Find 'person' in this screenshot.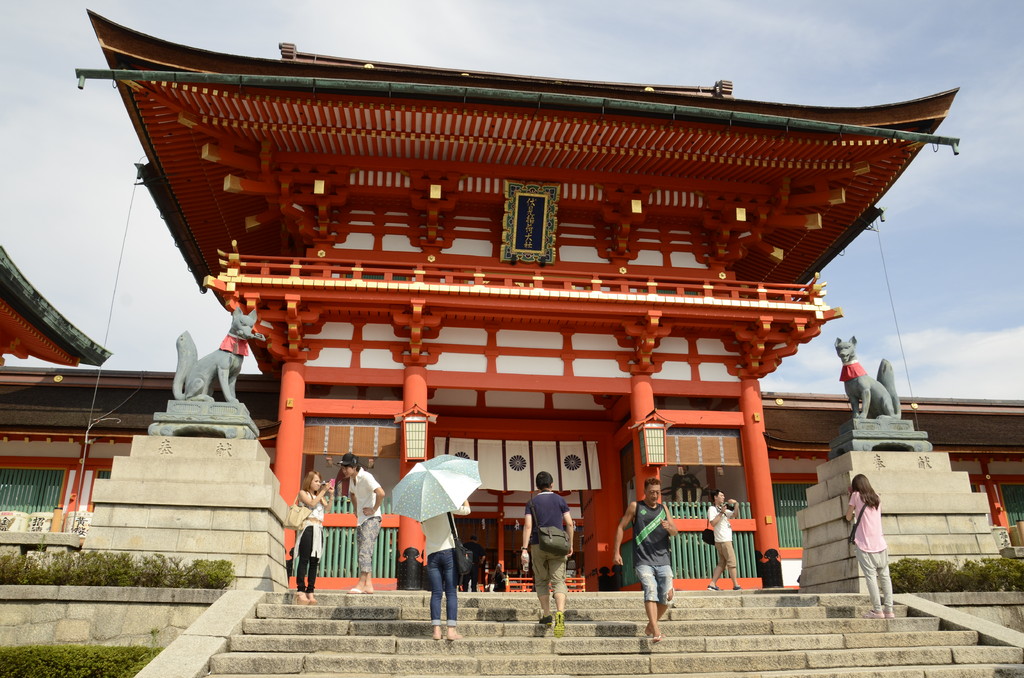
The bounding box for 'person' is x1=293, y1=460, x2=342, y2=607.
